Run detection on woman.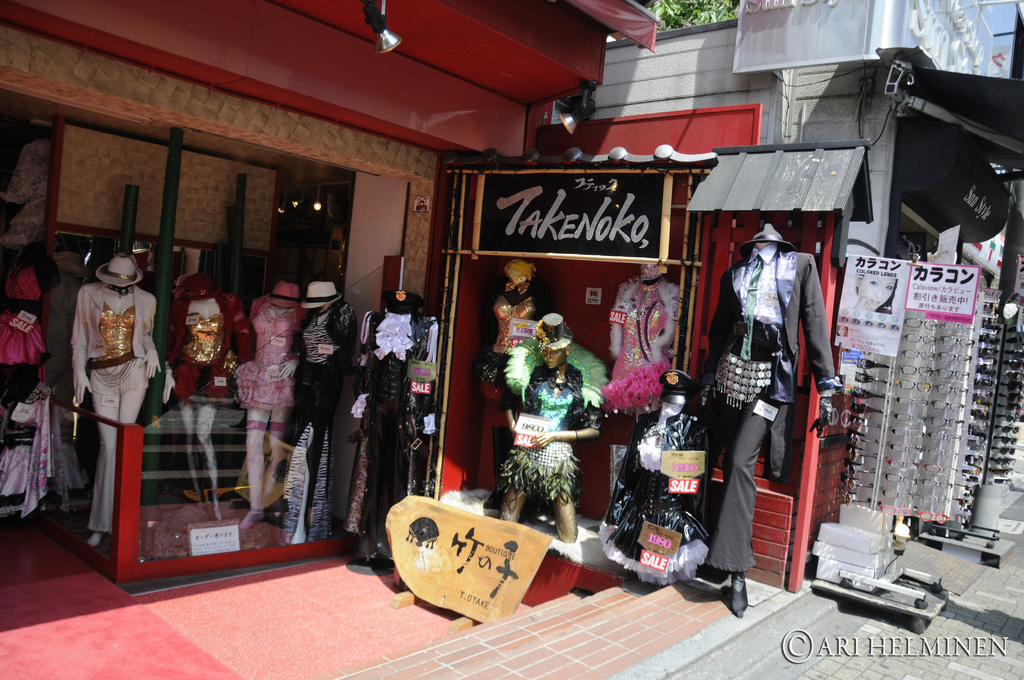
Result: (508, 317, 605, 533).
